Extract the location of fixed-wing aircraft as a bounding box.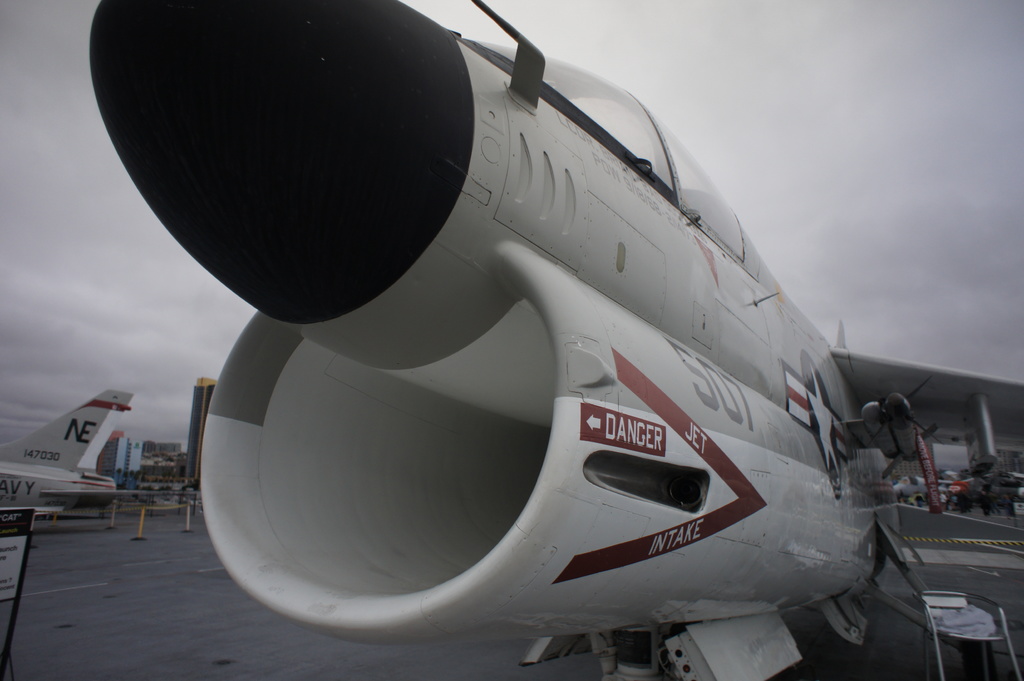
select_region(0, 386, 200, 524).
